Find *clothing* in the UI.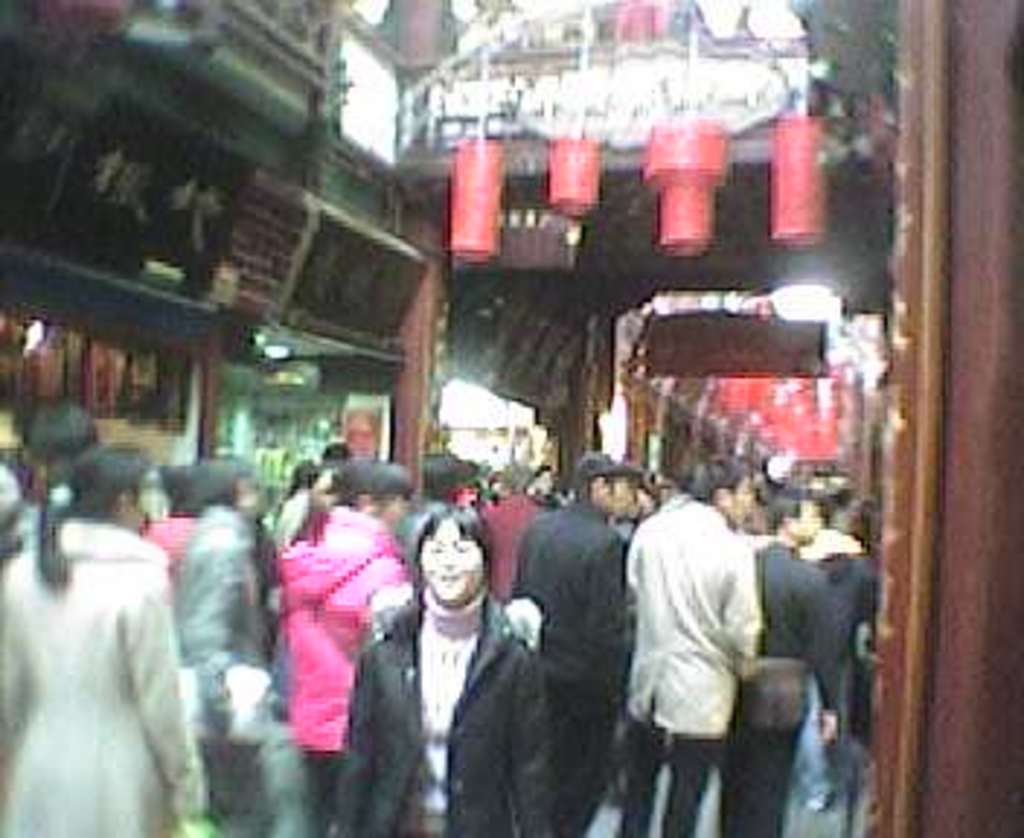
UI element at <region>713, 532, 832, 835</region>.
